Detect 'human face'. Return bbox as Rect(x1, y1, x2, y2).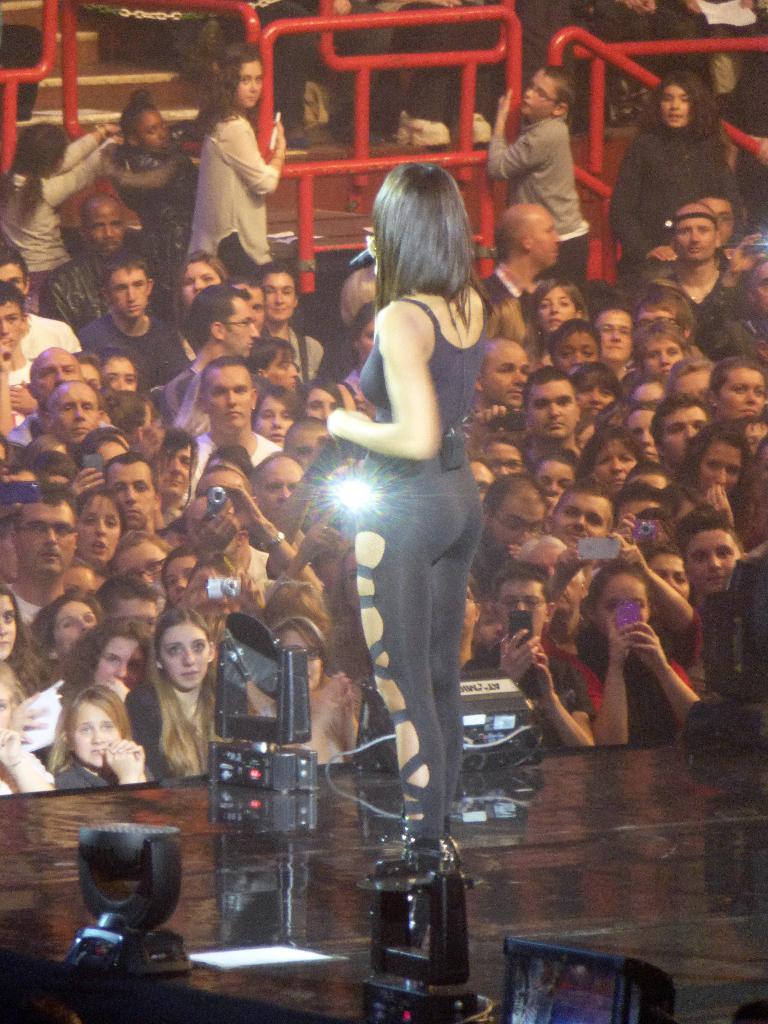
Rect(489, 484, 540, 572).
